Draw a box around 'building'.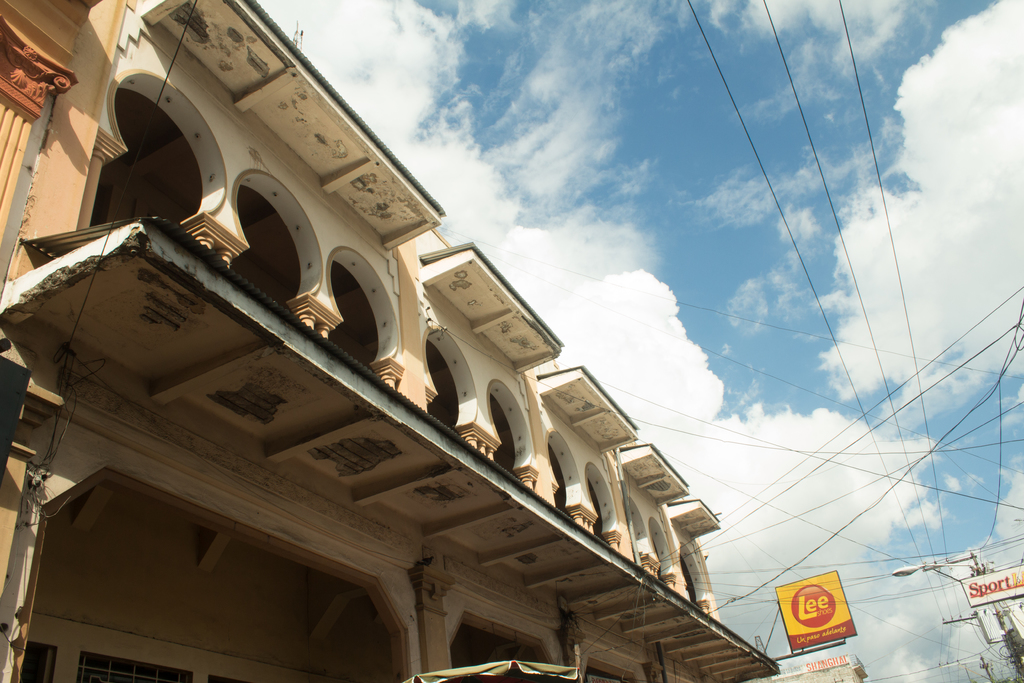
x1=0 y1=0 x2=785 y2=682.
